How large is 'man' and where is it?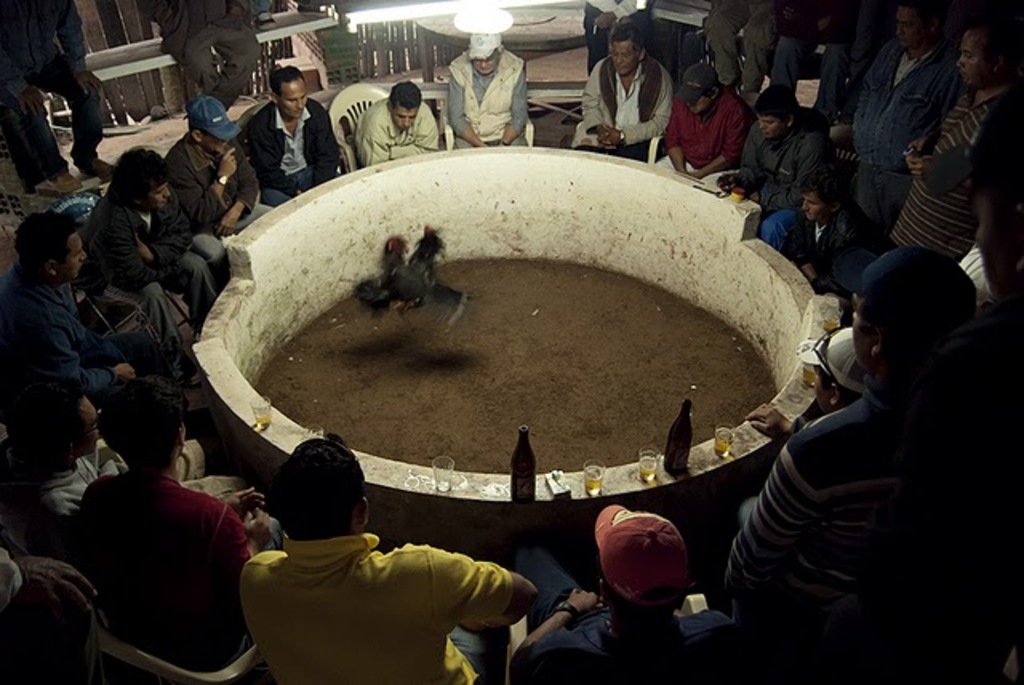
Bounding box: 530:506:746:683.
